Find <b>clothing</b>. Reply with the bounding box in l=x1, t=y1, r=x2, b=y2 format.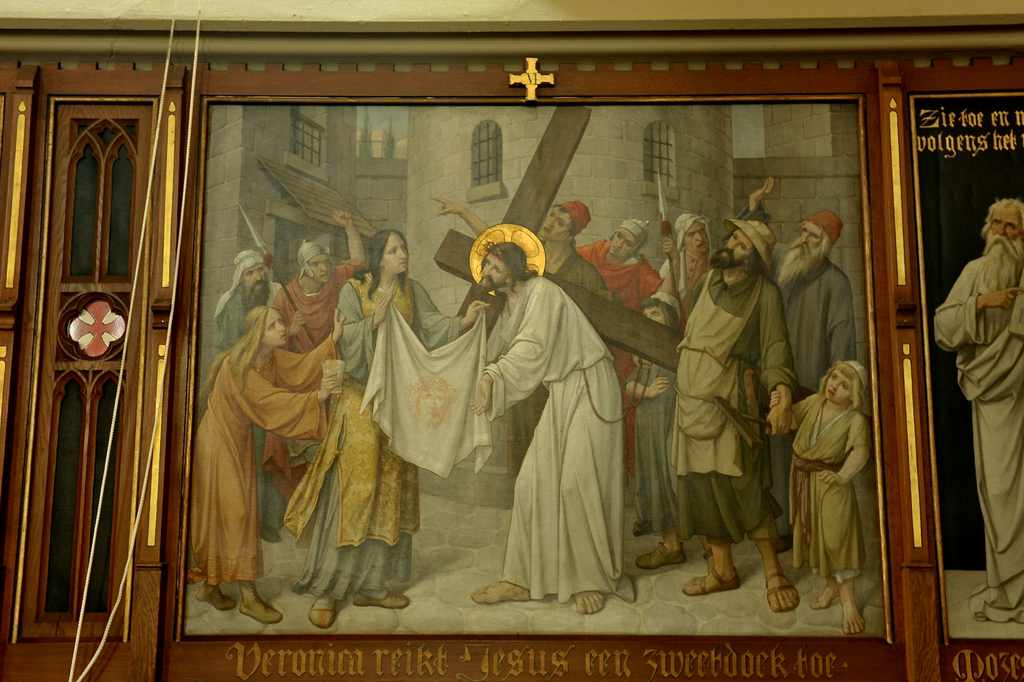
l=214, t=281, r=243, b=341.
